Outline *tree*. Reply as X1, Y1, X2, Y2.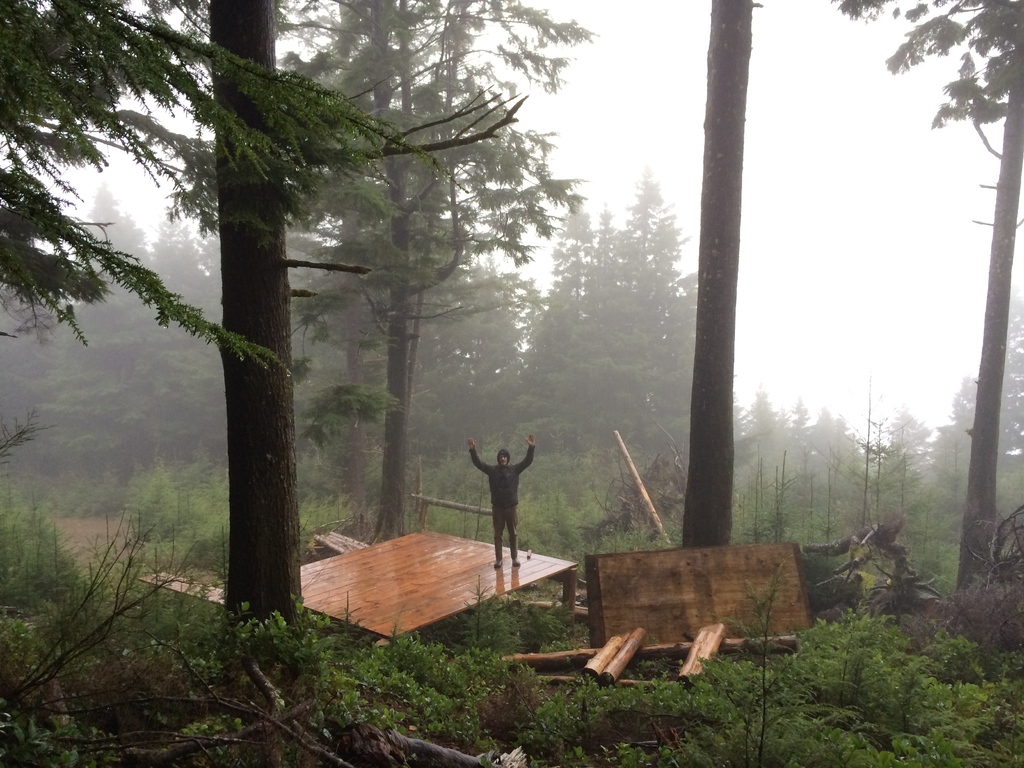
684, 0, 752, 548.
